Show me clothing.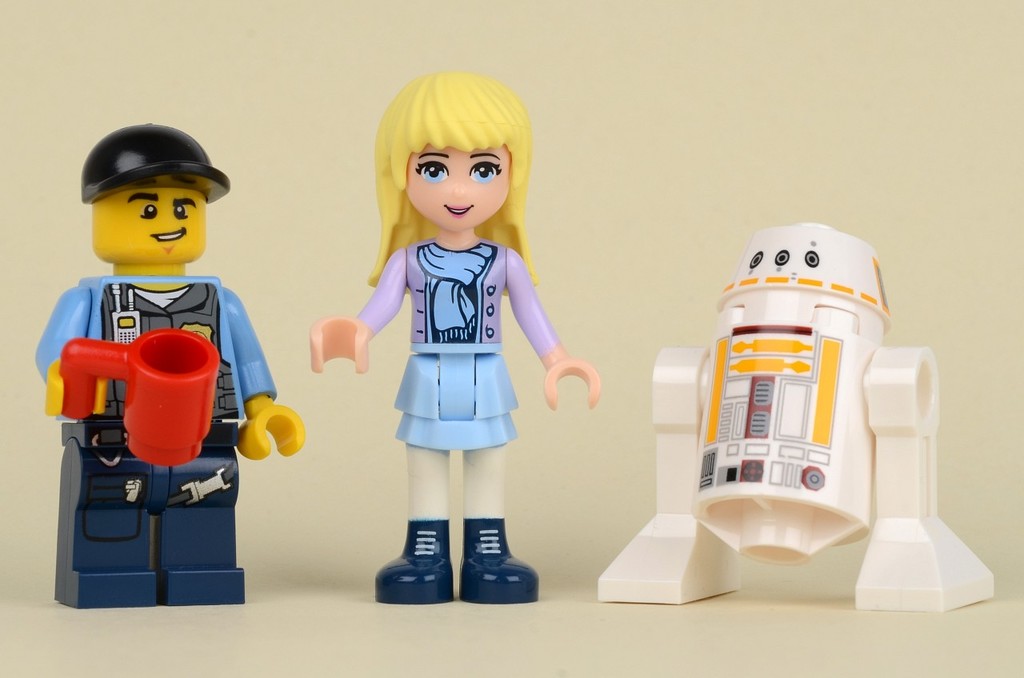
clothing is here: 34 273 284 424.
